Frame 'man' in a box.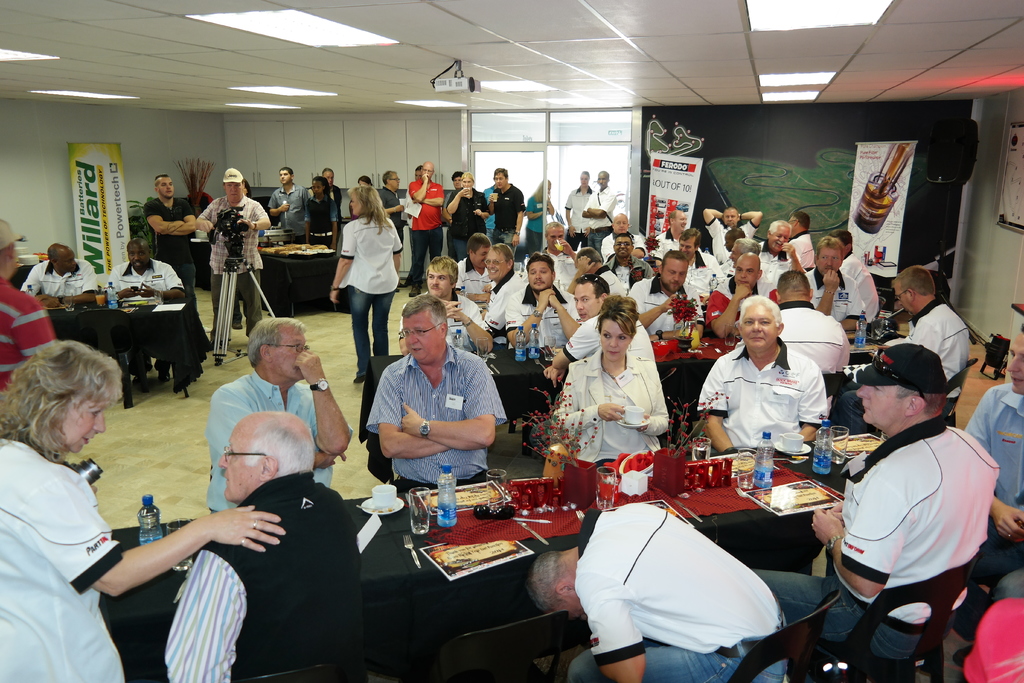
269, 165, 308, 244.
